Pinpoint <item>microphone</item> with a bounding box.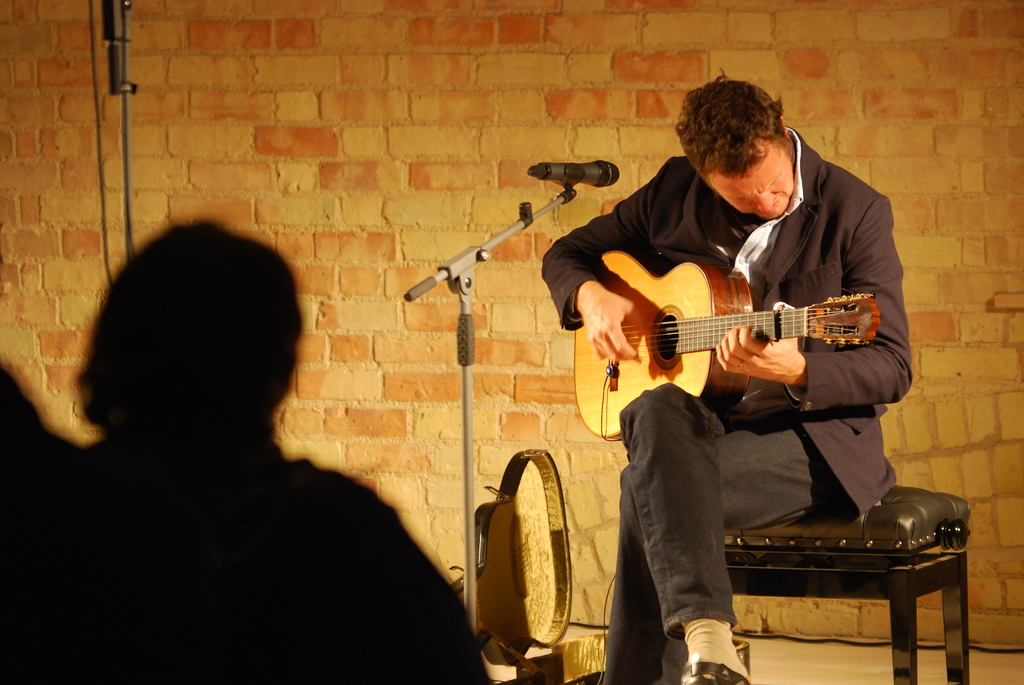
left=520, top=159, right=624, bottom=187.
